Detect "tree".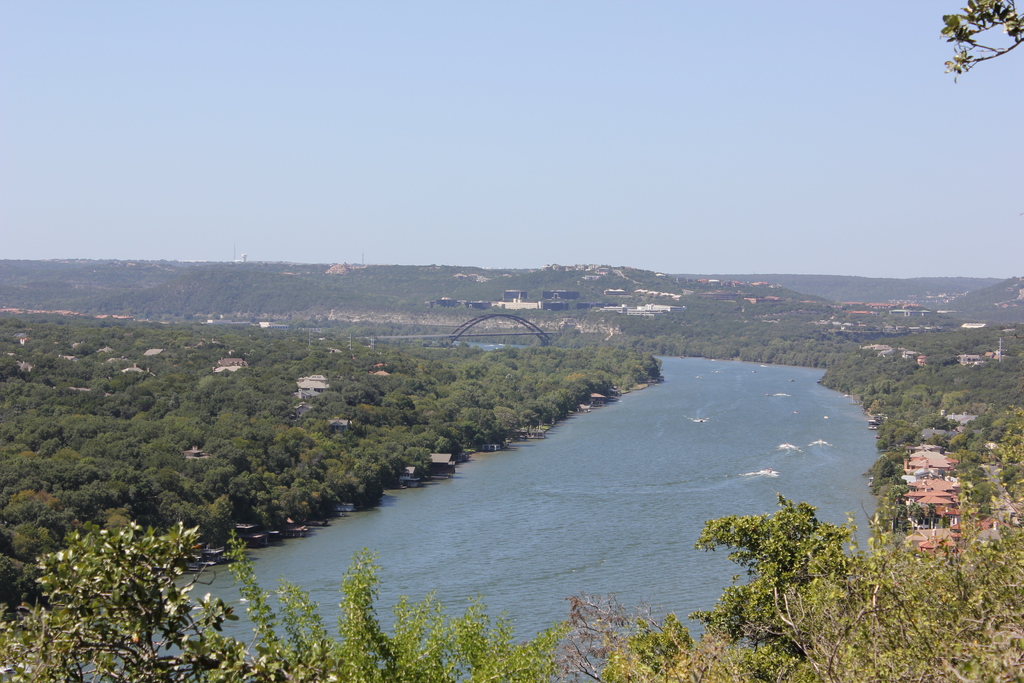
Detected at BBox(920, 411, 953, 429).
